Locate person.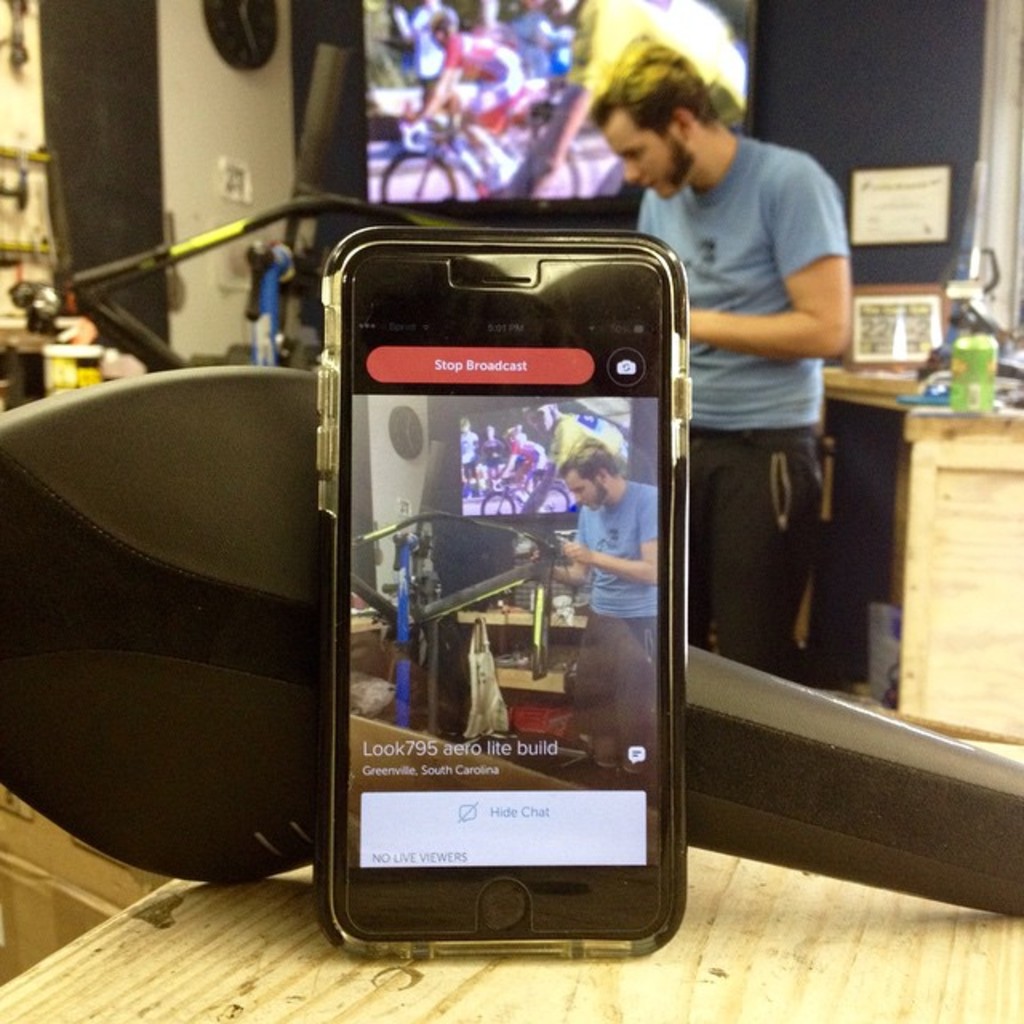
Bounding box: bbox(490, 0, 760, 200).
